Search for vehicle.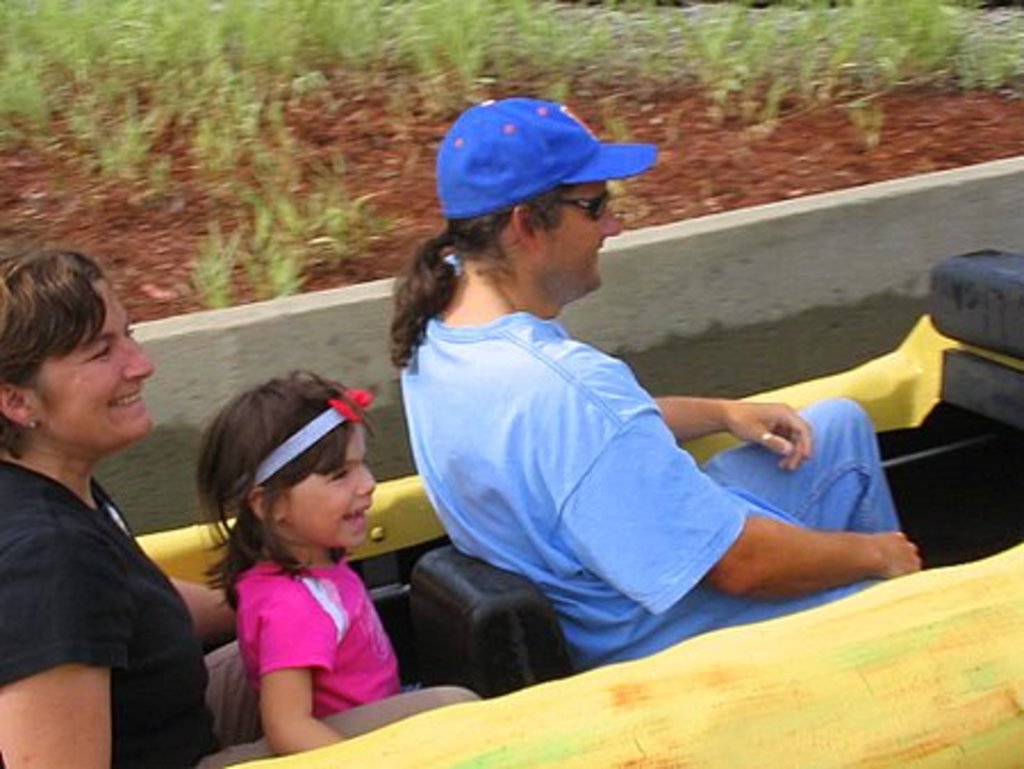
Found at x1=0, y1=264, x2=1022, y2=767.
